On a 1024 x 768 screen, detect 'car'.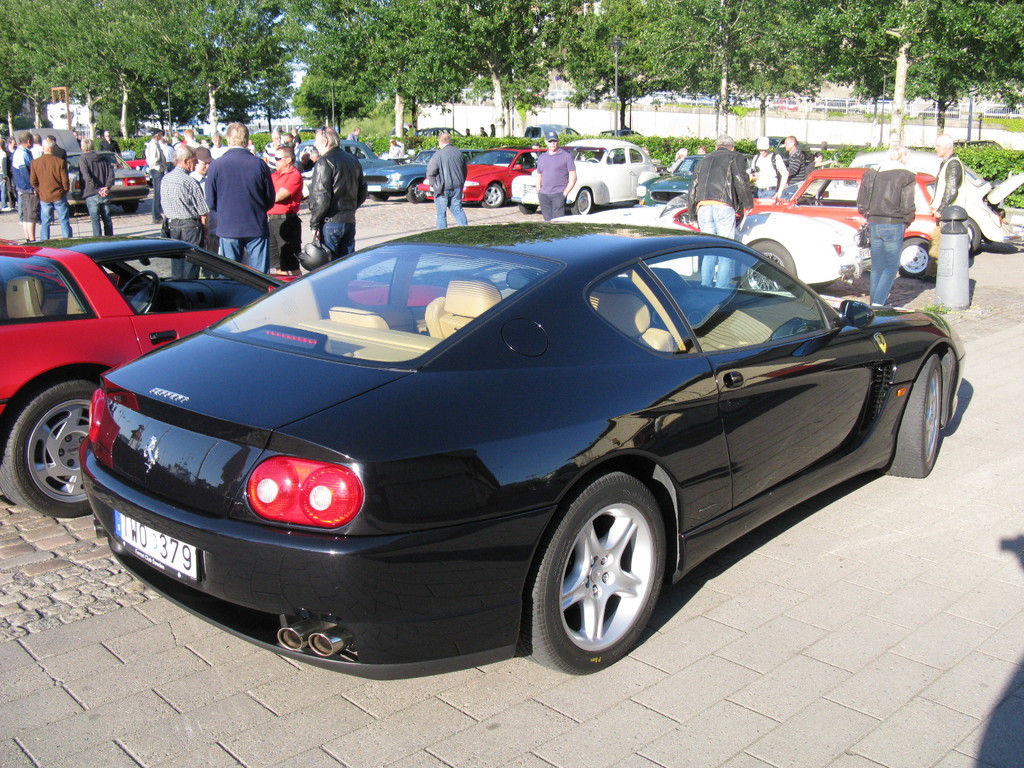
(83,218,972,685).
